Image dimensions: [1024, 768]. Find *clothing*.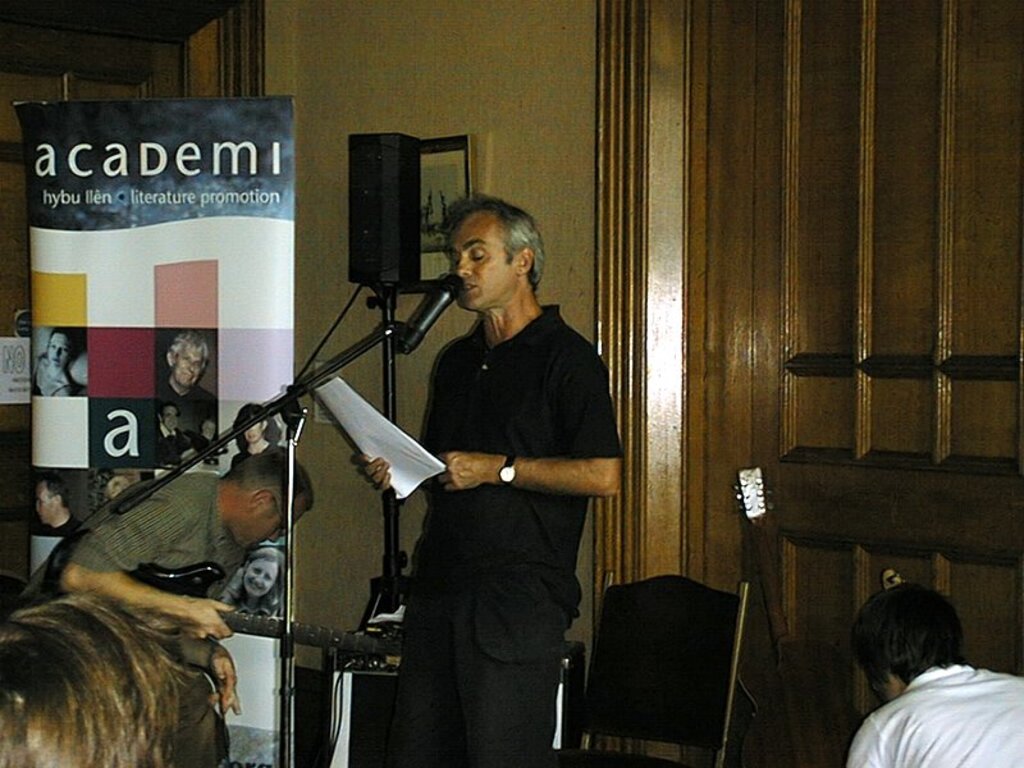
pyautogui.locateOnScreen(228, 443, 294, 470).
